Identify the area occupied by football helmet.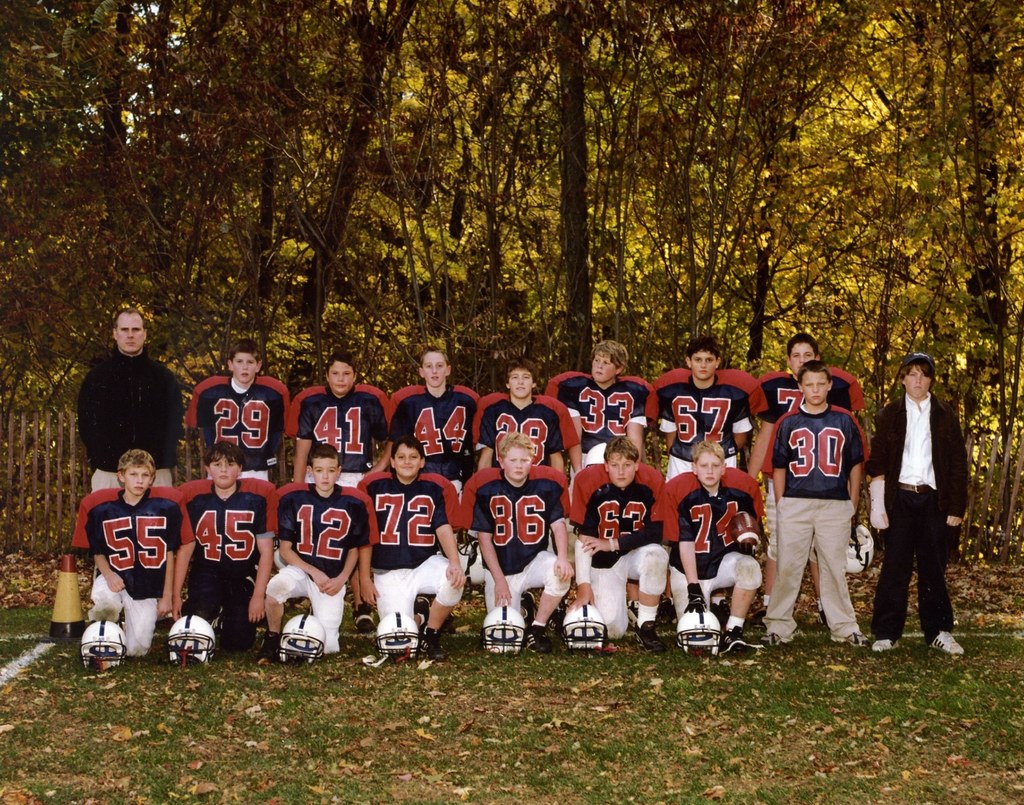
Area: [479,602,528,657].
